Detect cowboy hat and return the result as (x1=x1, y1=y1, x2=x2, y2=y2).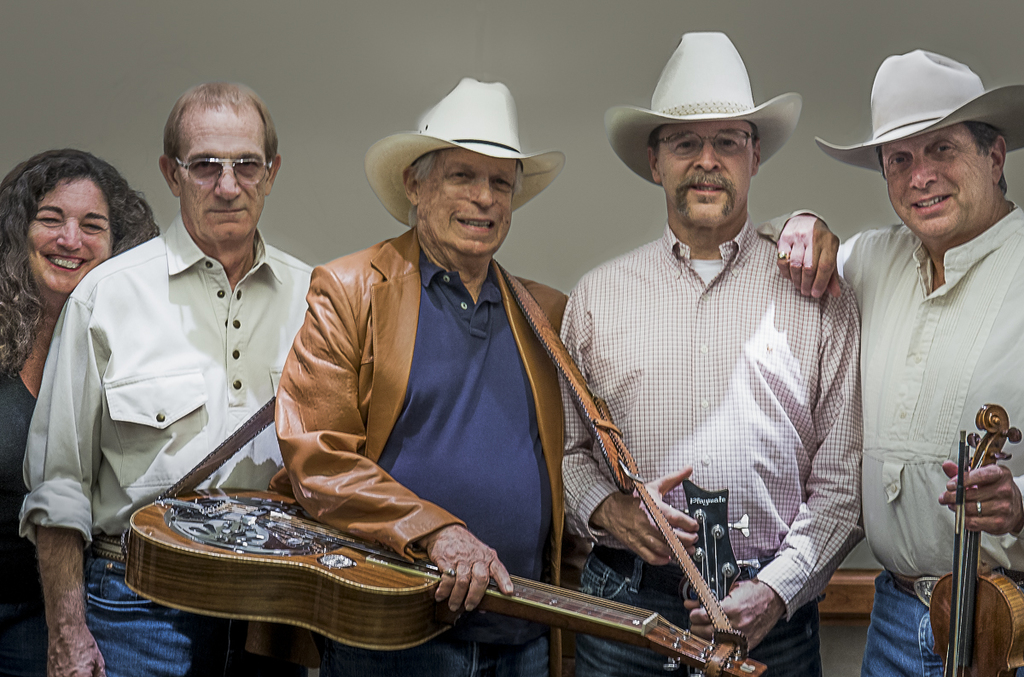
(x1=821, y1=49, x2=1023, y2=178).
